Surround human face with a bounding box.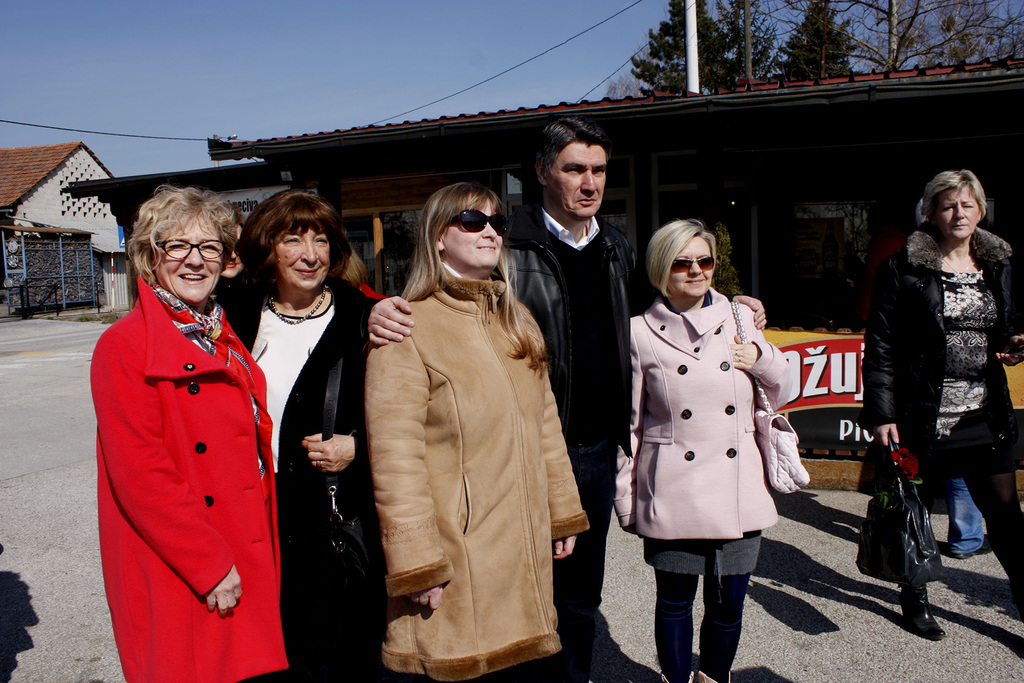
[x1=445, y1=204, x2=504, y2=265].
